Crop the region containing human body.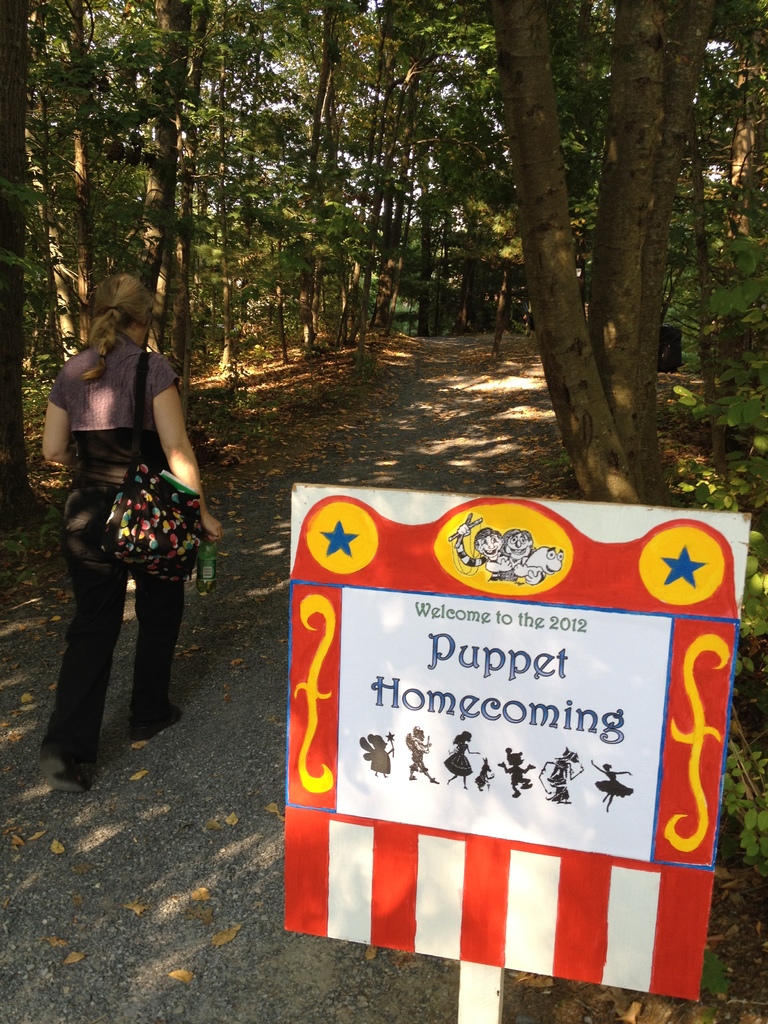
Crop region: x1=486, y1=551, x2=543, y2=584.
